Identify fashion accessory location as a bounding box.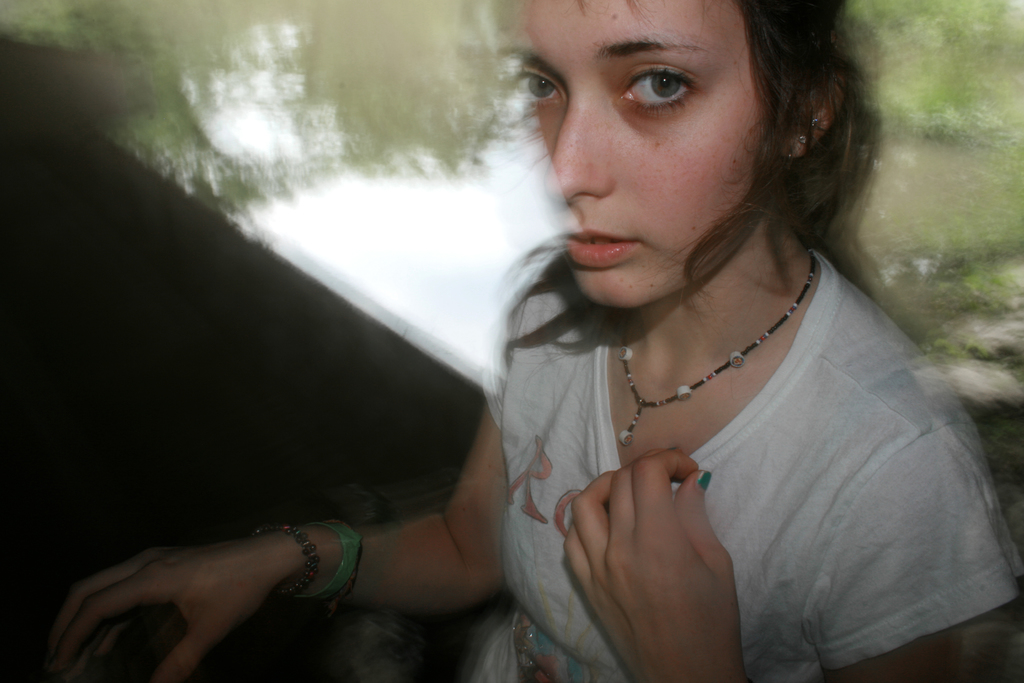
detection(616, 248, 814, 447).
